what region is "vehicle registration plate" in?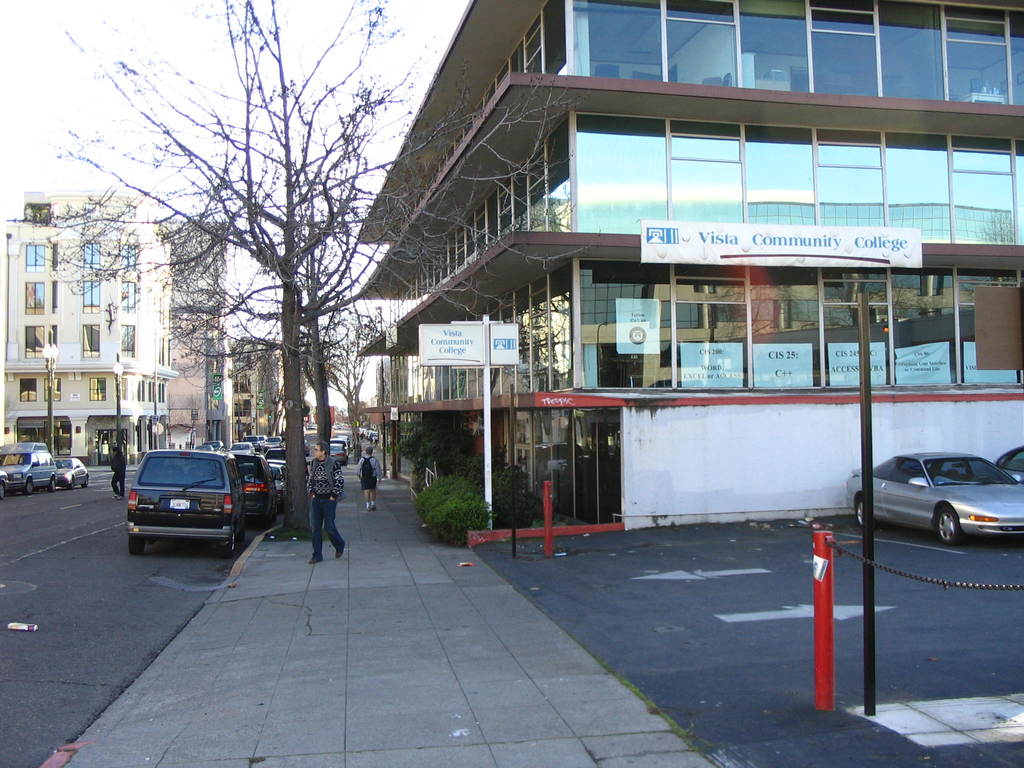
locate(169, 499, 190, 512).
